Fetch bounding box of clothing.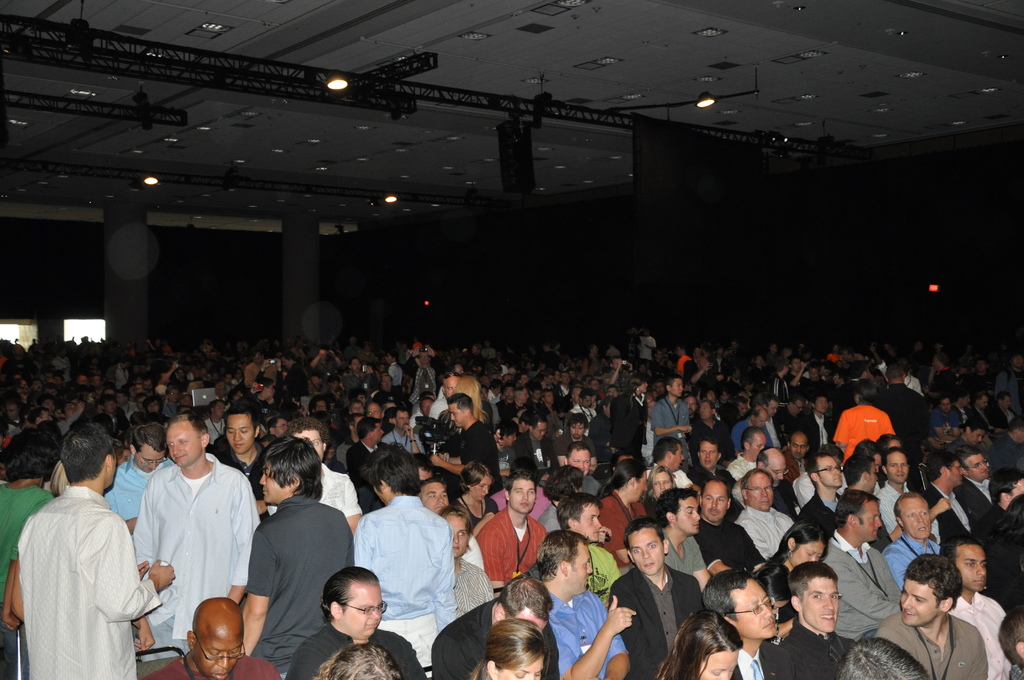
Bbox: BBox(339, 437, 352, 468).
